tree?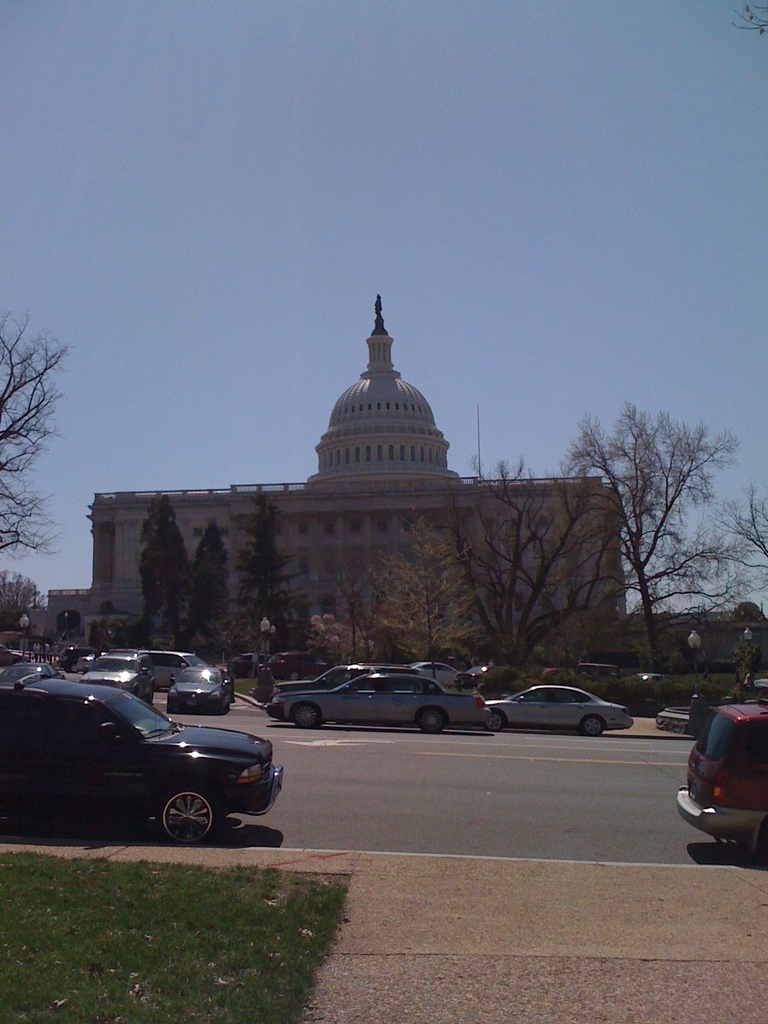
[x1=572, y1=364, x2=746, y2=720]
